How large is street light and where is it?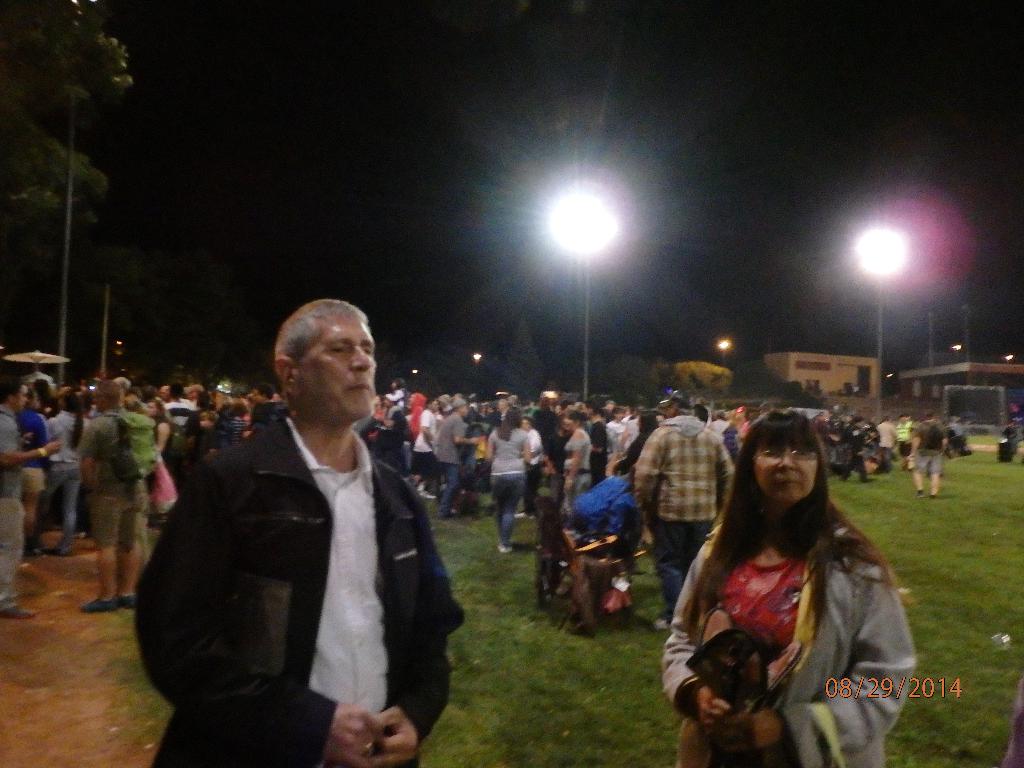
Bounding box: <bbox>845, 223, 906, 426</bbox>.
